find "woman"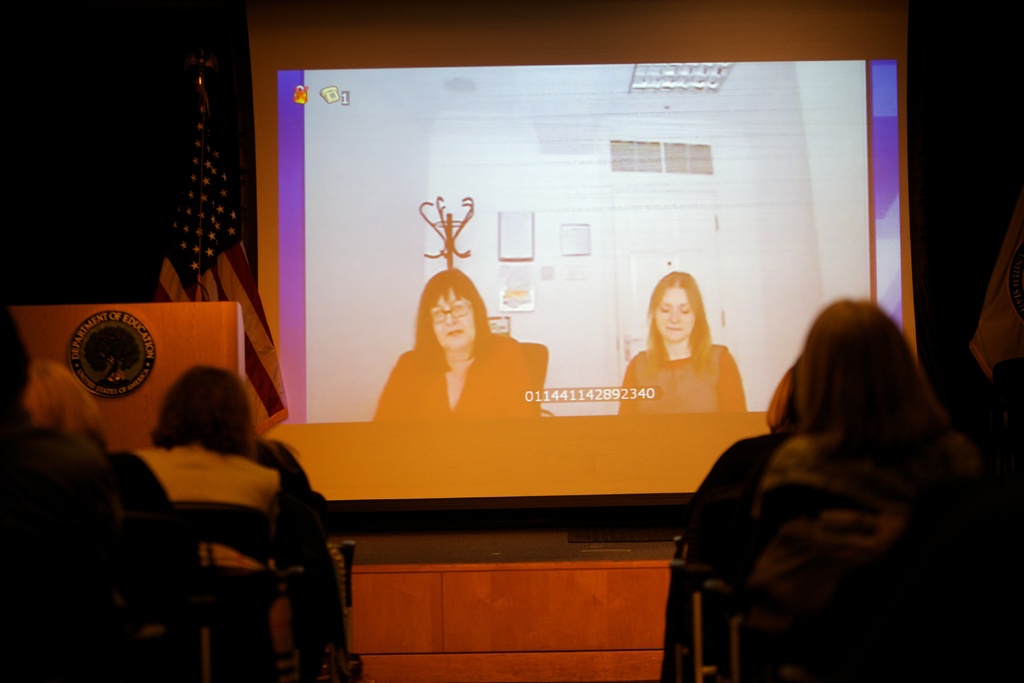
Rect(132, 363, 284, 579)
